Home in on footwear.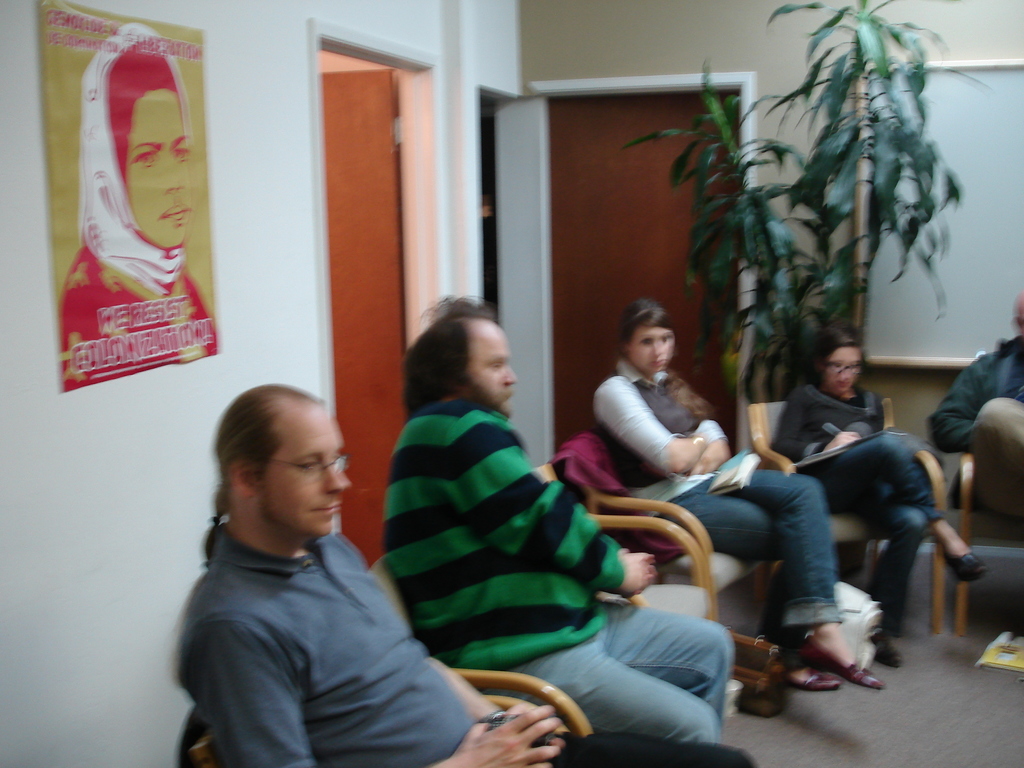
Homed in at select_region(785, 658, 842, 693).
